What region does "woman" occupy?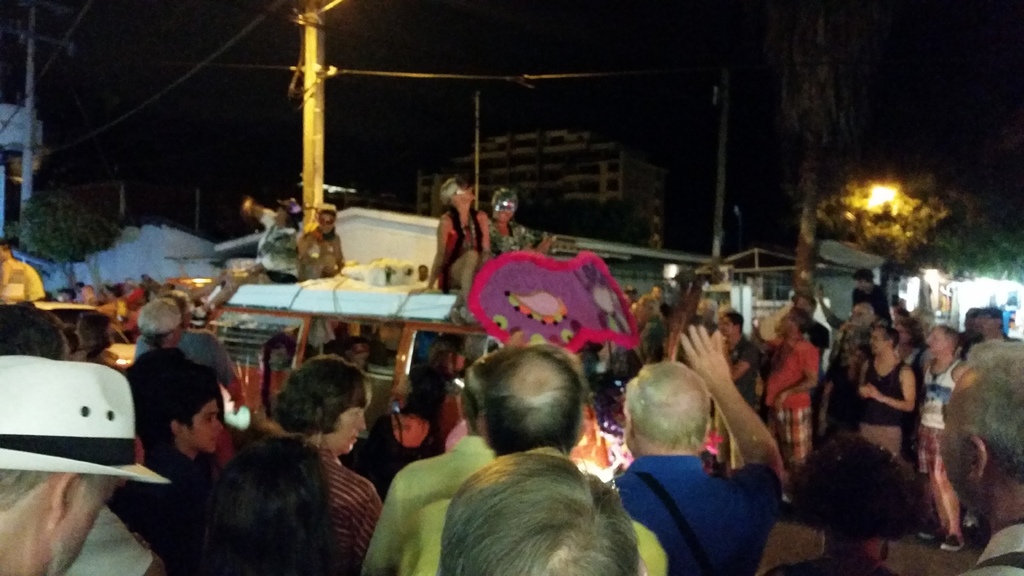
(762,330,826,415).
